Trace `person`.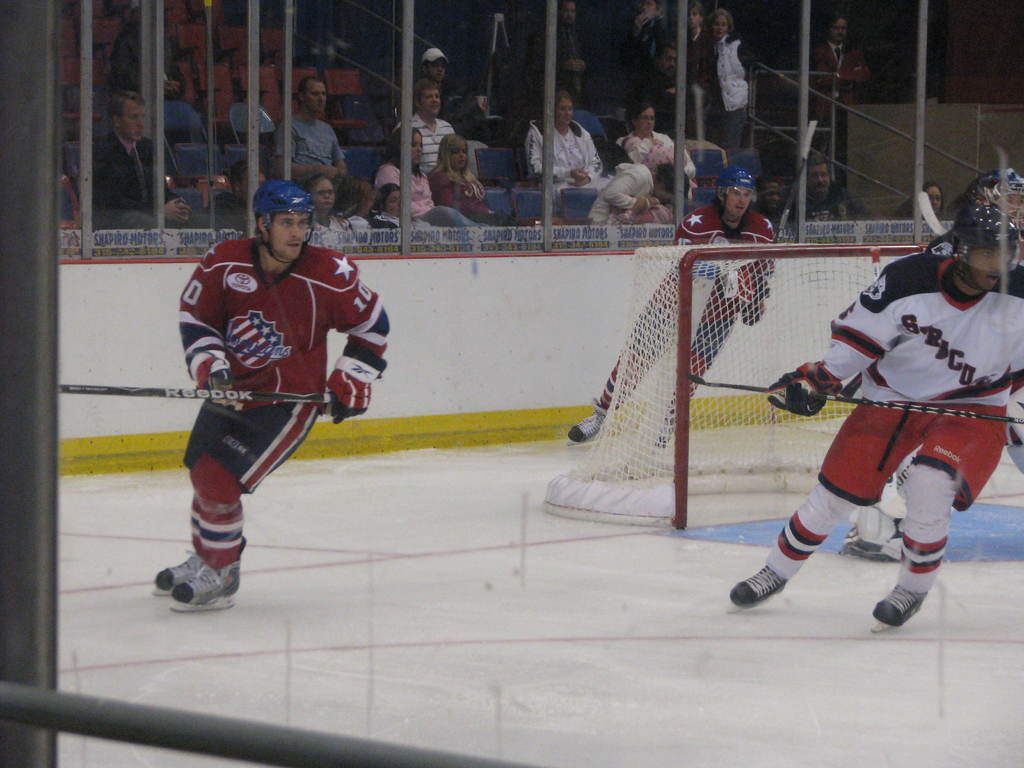
Traced to x1=361 y1=124 x2=483 y2=232.
